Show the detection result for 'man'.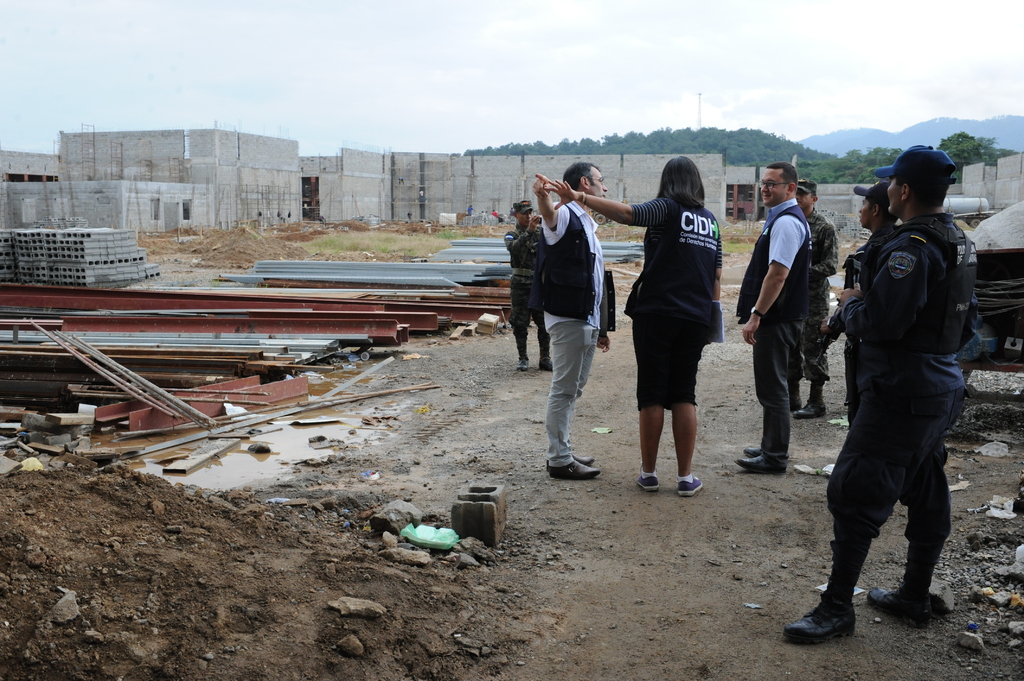
[x1=506, y1=206, x2=515, y2=216].
